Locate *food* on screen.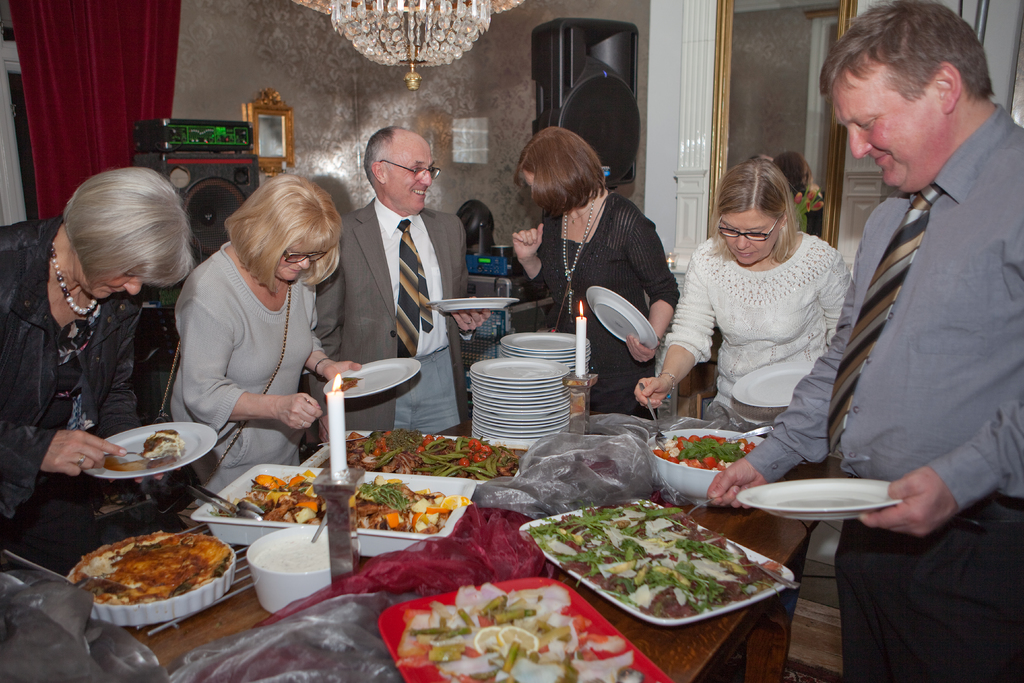
On screen at rect(77, 523, 218, 617).
